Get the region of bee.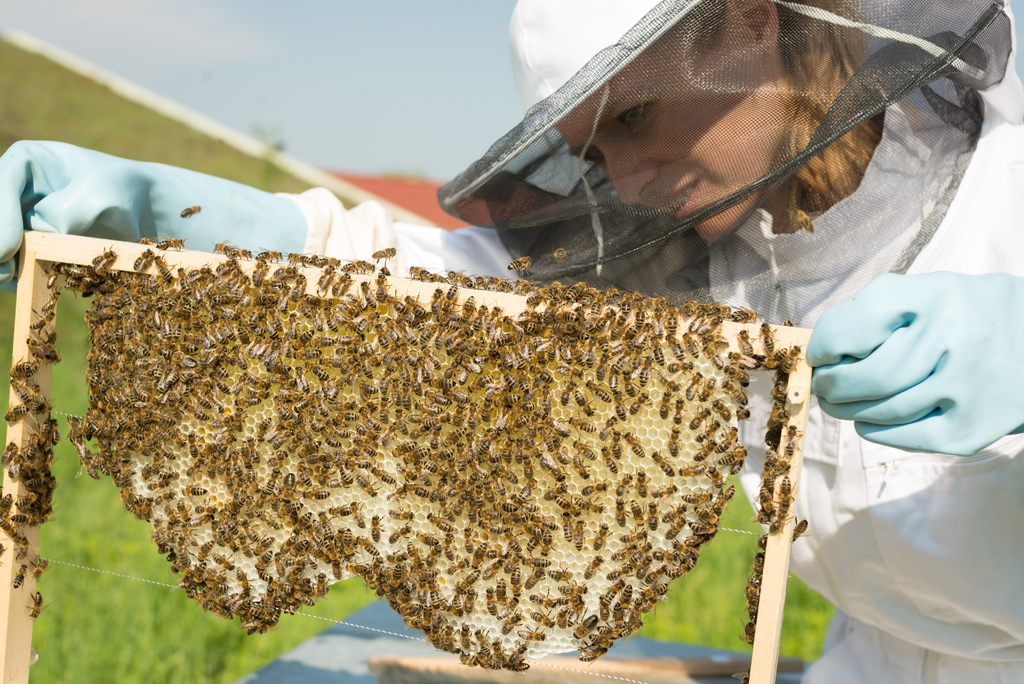
left=570, top=452, right=593, bottom=479.
